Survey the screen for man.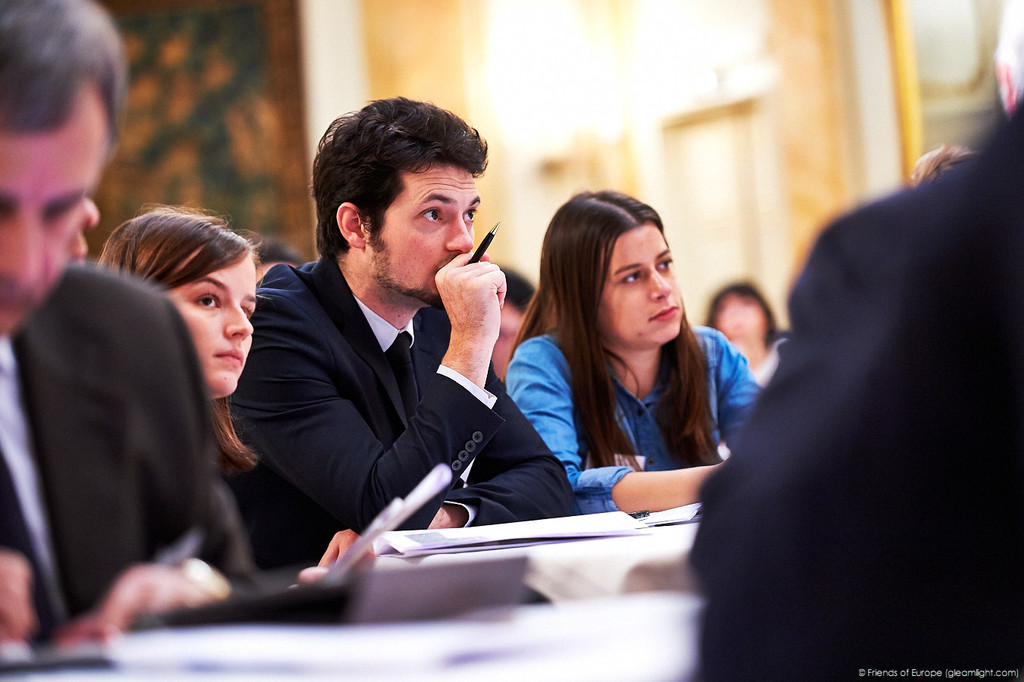
Survey found: <bbox>0, 0, 267, 657</bbox>.
